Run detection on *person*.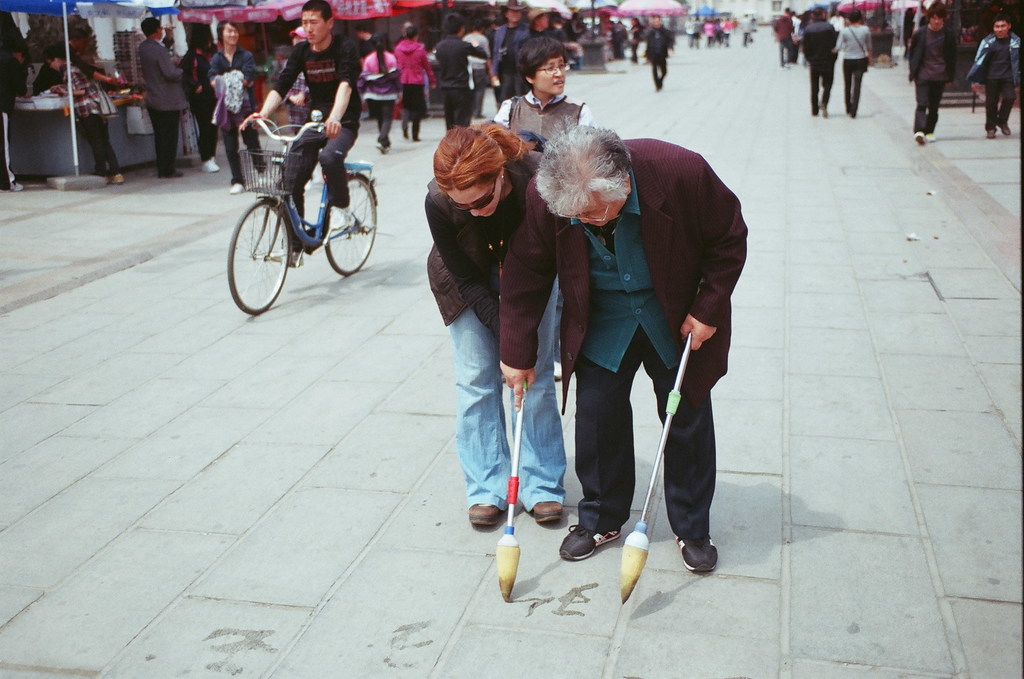
Result: (left=424, top=113, right=570, bottom=523).
